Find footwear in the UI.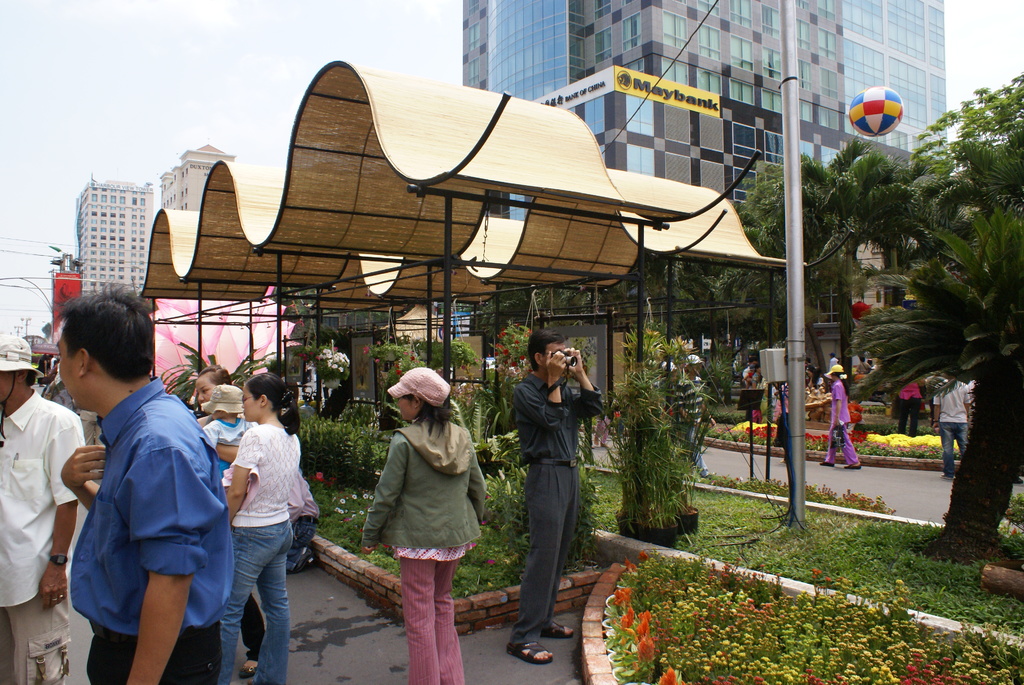
UI element at rect(820, 460, 832, 466).
